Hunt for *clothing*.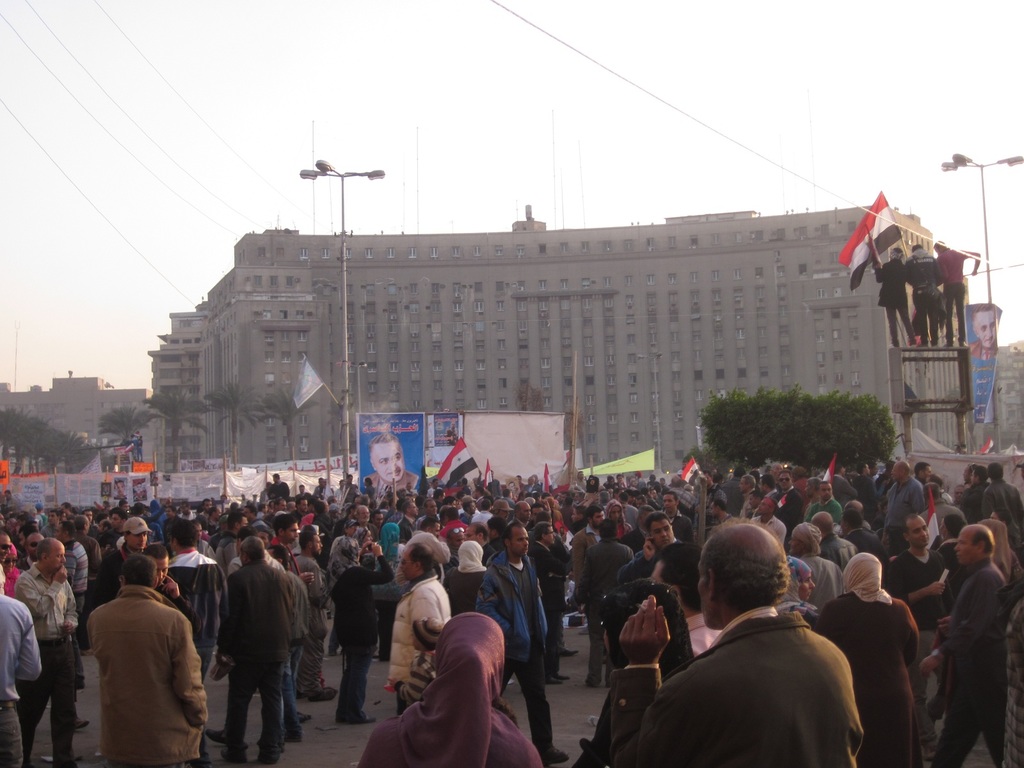
Hunted down at {"left": 609, "top": 602, "right": 863, "bottom": 767}.
